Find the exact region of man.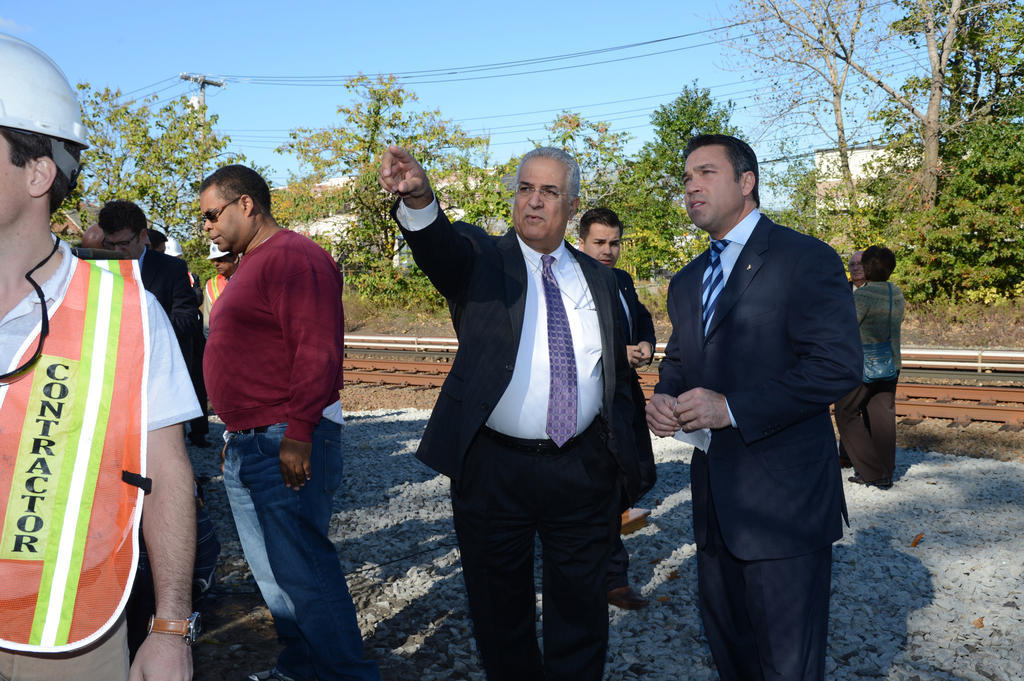
Exact region: <box>646,137,859,680</box>.
